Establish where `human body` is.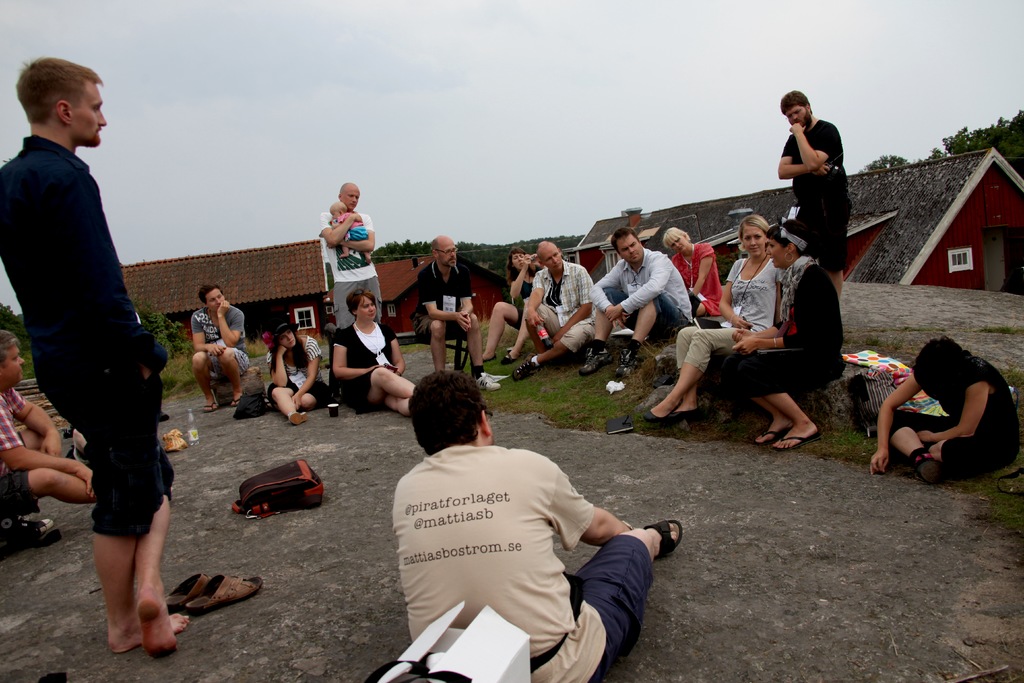
Established at l=668, t=240, r=726, b=318.
